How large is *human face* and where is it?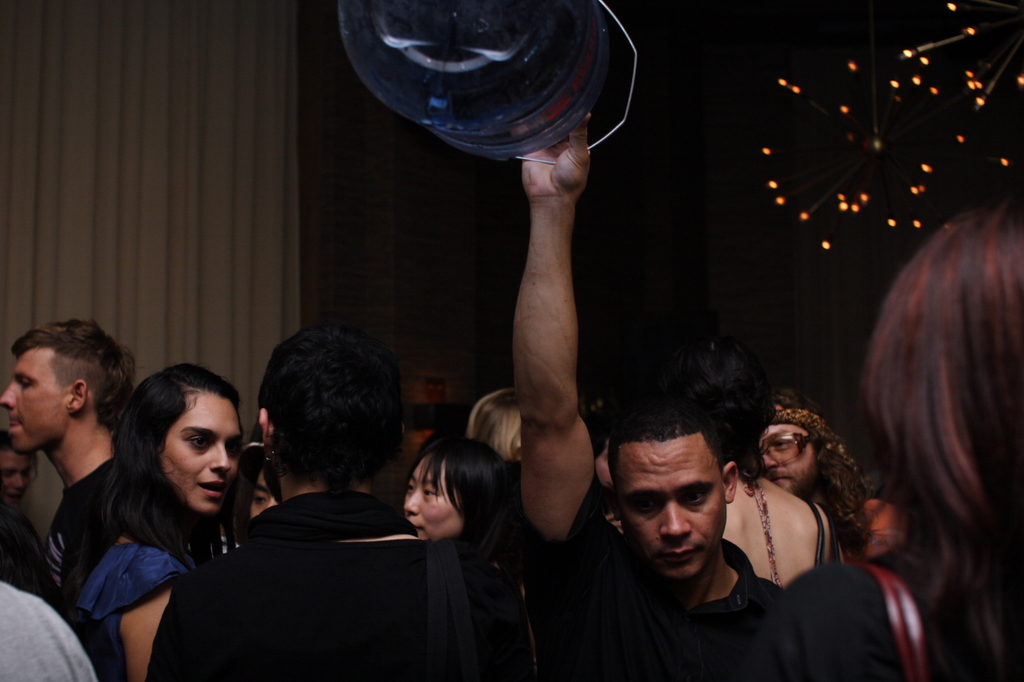
Bounding box: (left=760, top=405, right=815, bottom=499).
